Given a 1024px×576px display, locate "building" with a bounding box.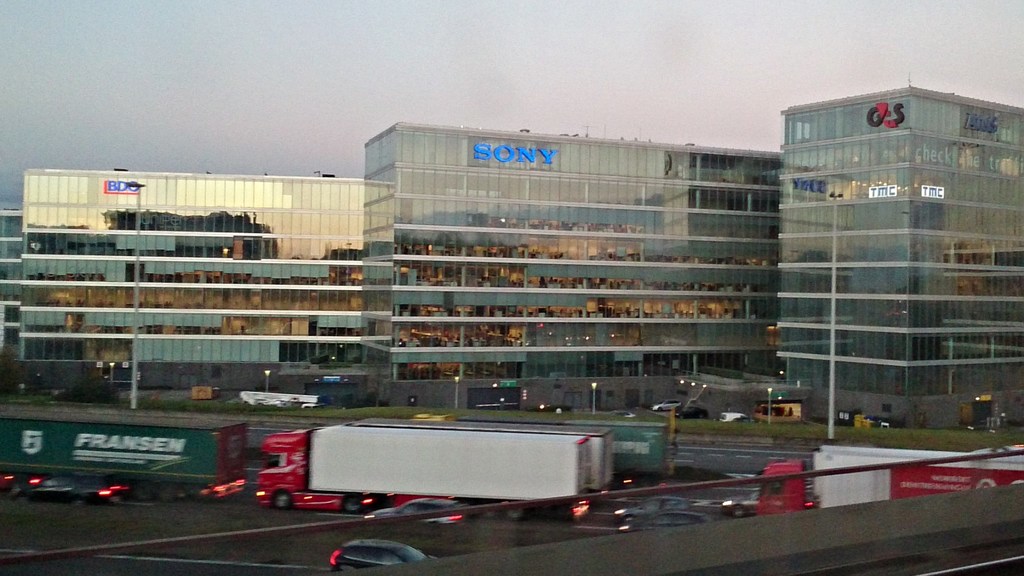
Located: region(0, 168, 371, 394).
